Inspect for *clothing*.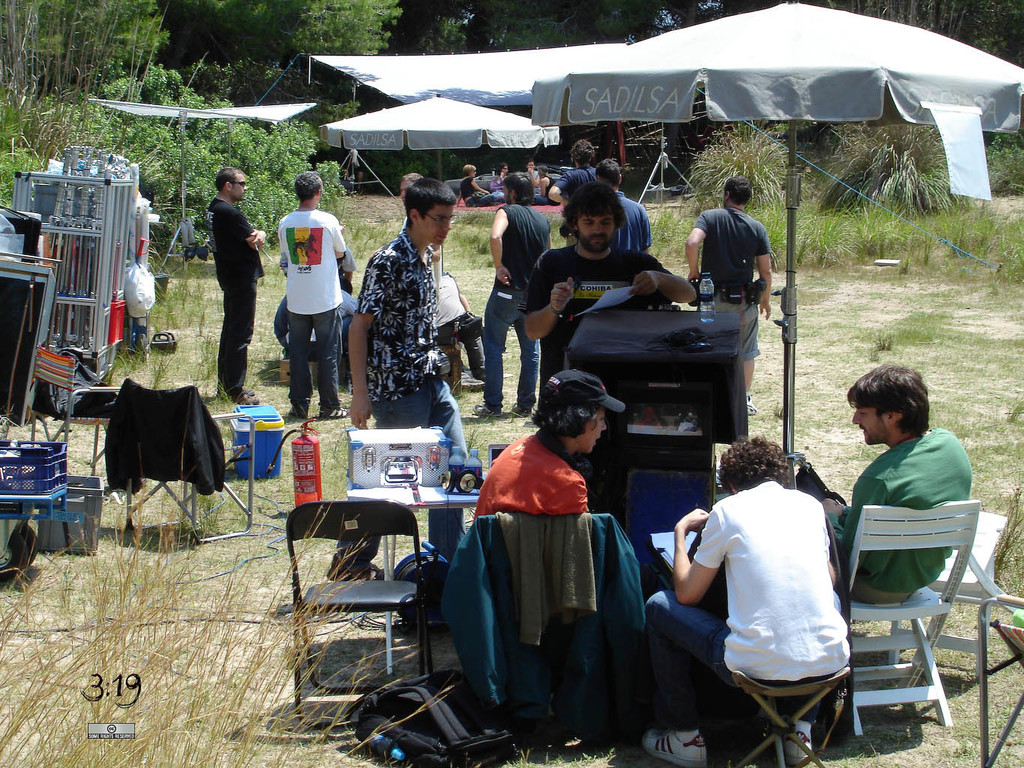
Inspection: [488, 175, 506, 196].
